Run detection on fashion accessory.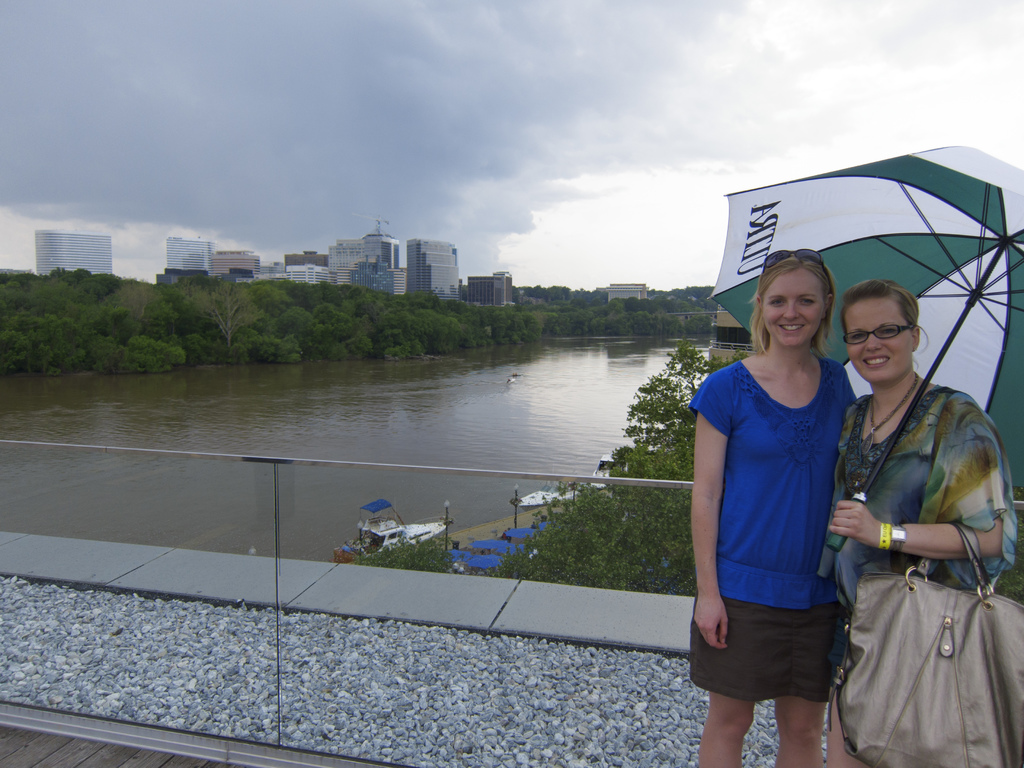
Result: select_region(891, 522, 908, 555).
